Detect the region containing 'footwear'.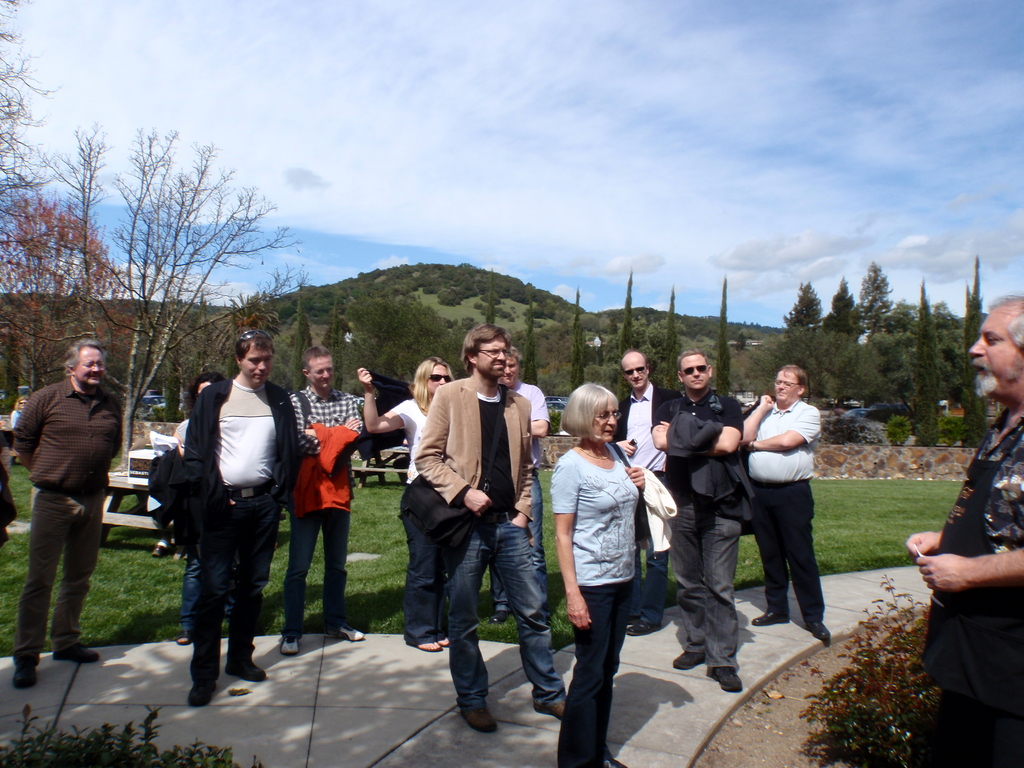
[325, 625, 364, 643].
